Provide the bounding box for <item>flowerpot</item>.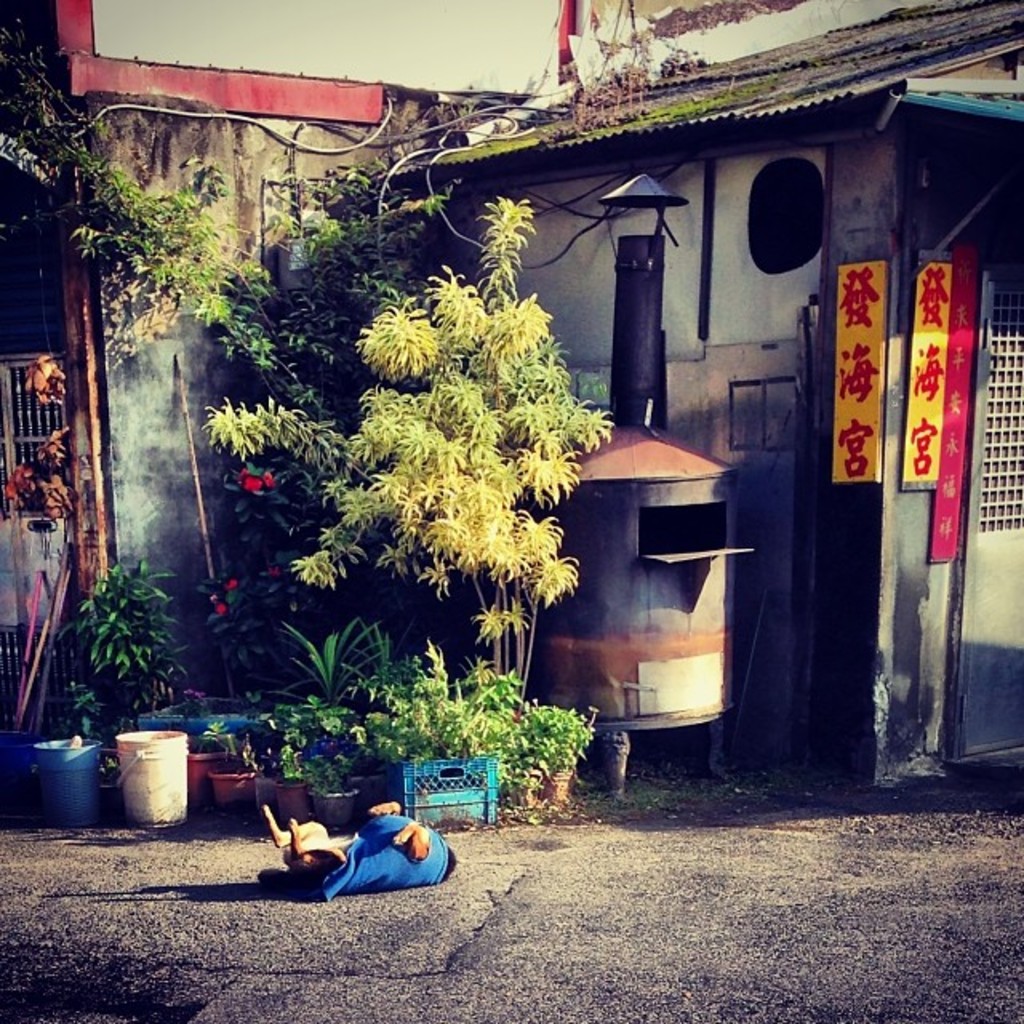
<region>213, 754, 250, 808</region>.
